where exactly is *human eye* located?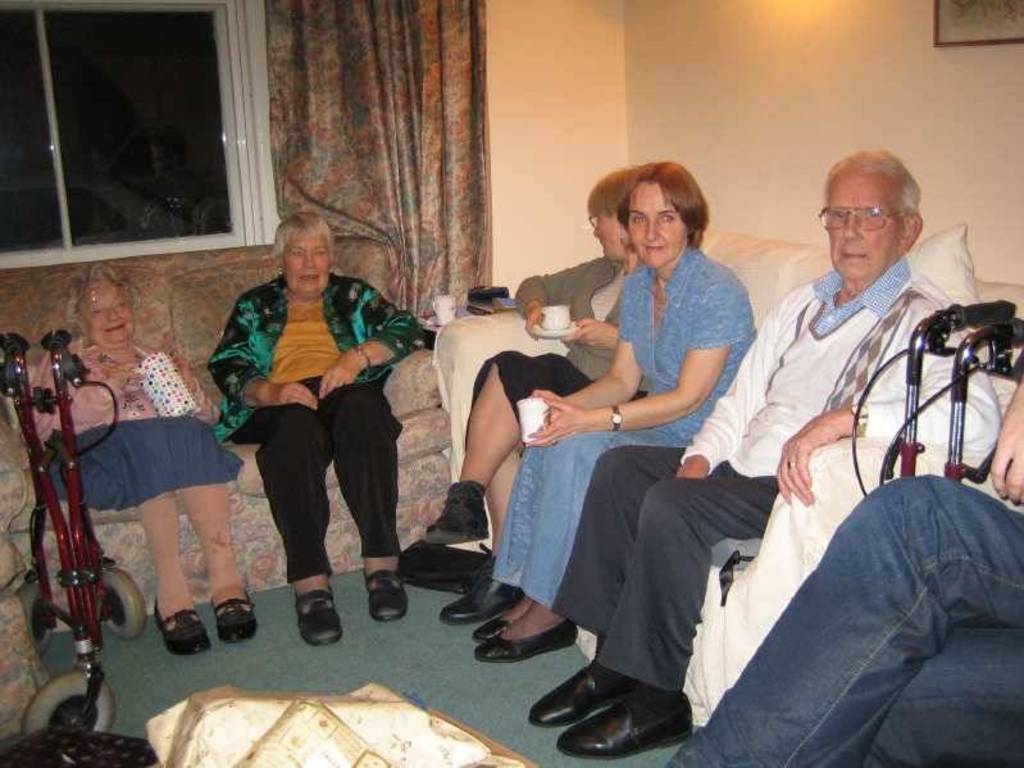
Its bounding box is <box>654,213,681,222</box>.
